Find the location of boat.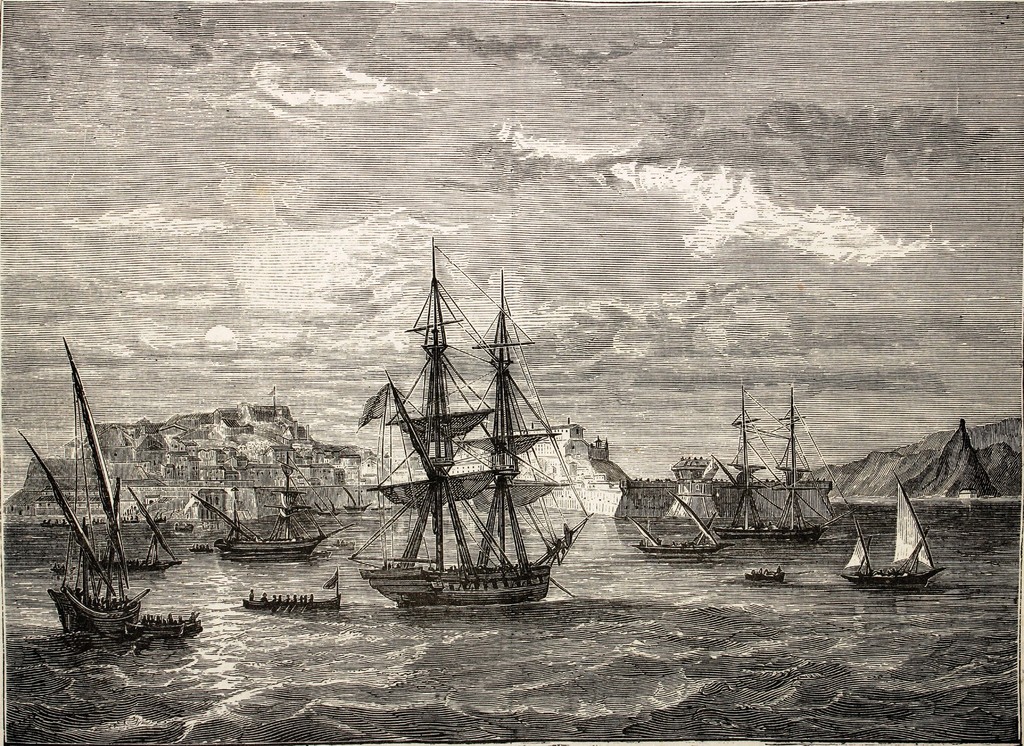
Location: detection(134, 622, 209, 644).
